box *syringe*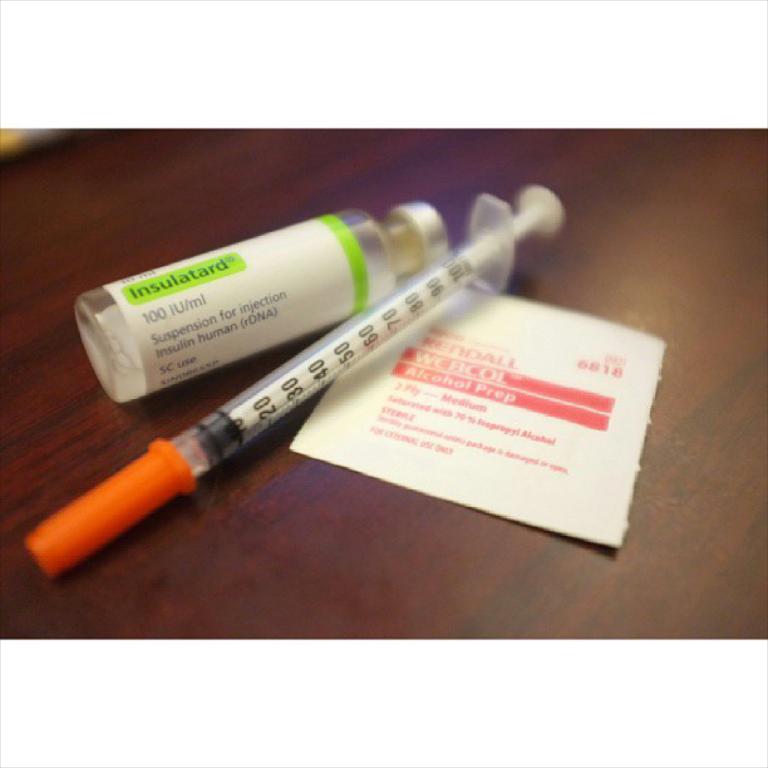
crop(21, 182, 563, 577)
